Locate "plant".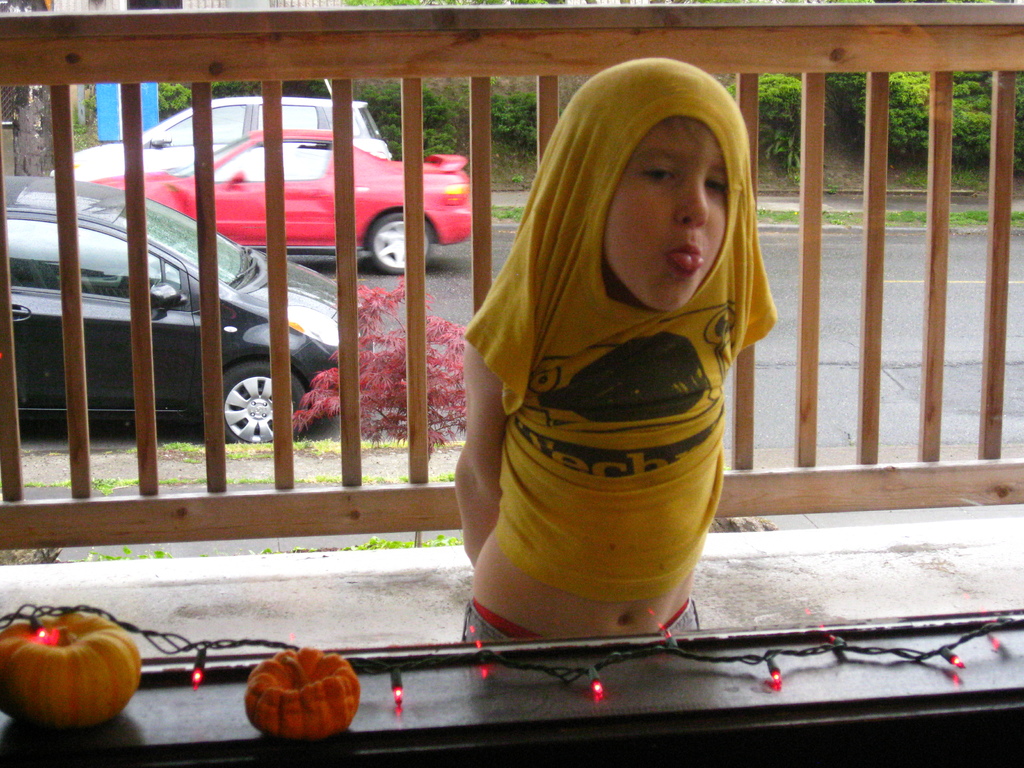
Bounding box: l=495, t=90, r=543, b=157.
